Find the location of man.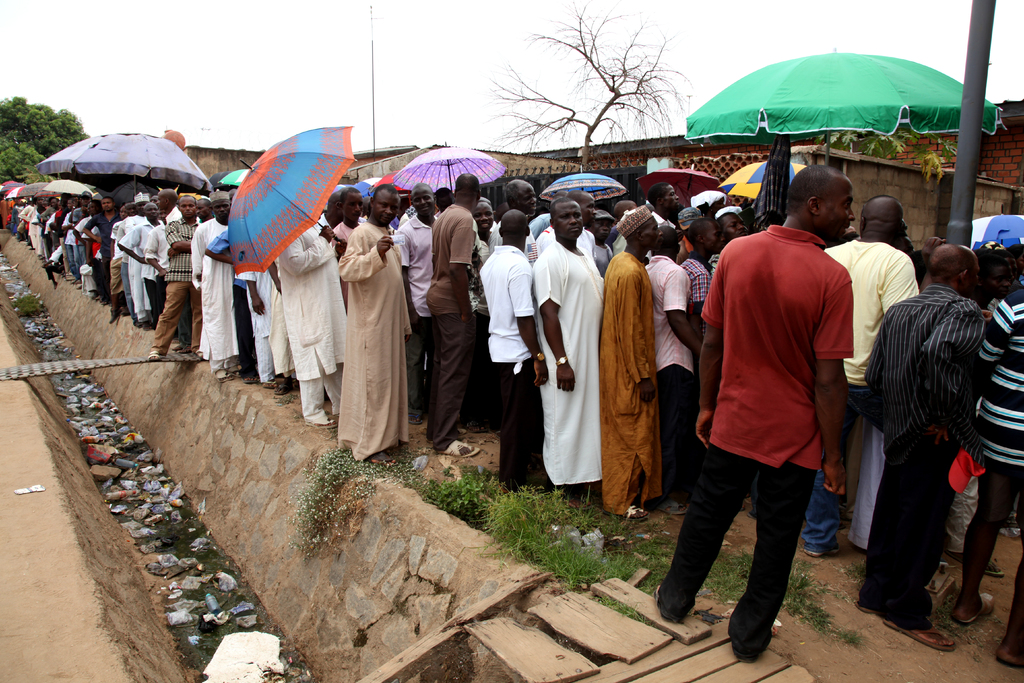
Location: box(426, 174, 479, 456).
